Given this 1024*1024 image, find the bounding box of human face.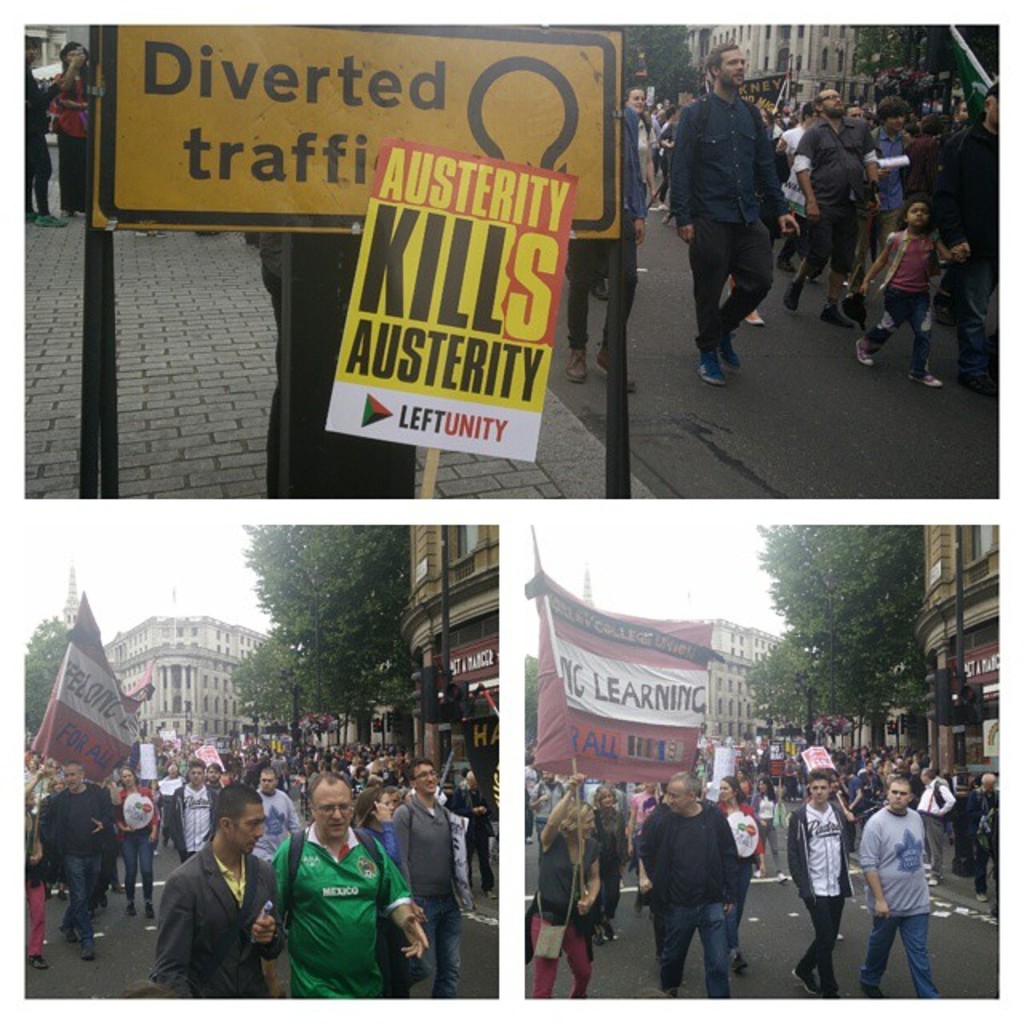
[x1=718, y1=48, x2=749, y2=86].
